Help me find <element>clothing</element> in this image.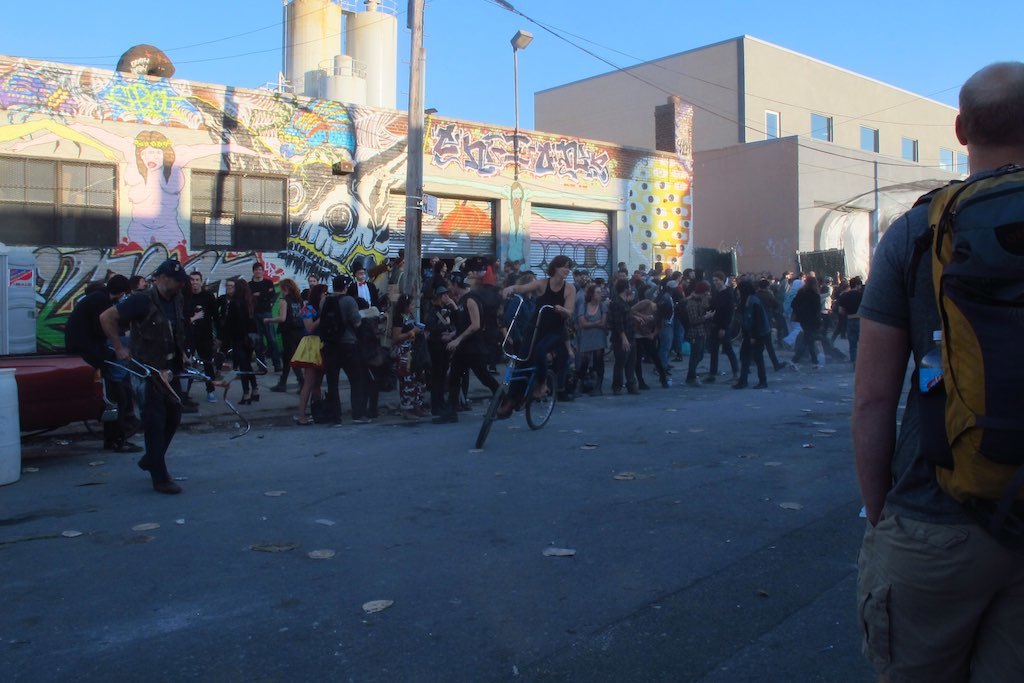
Found it: (388,263,412,301).
